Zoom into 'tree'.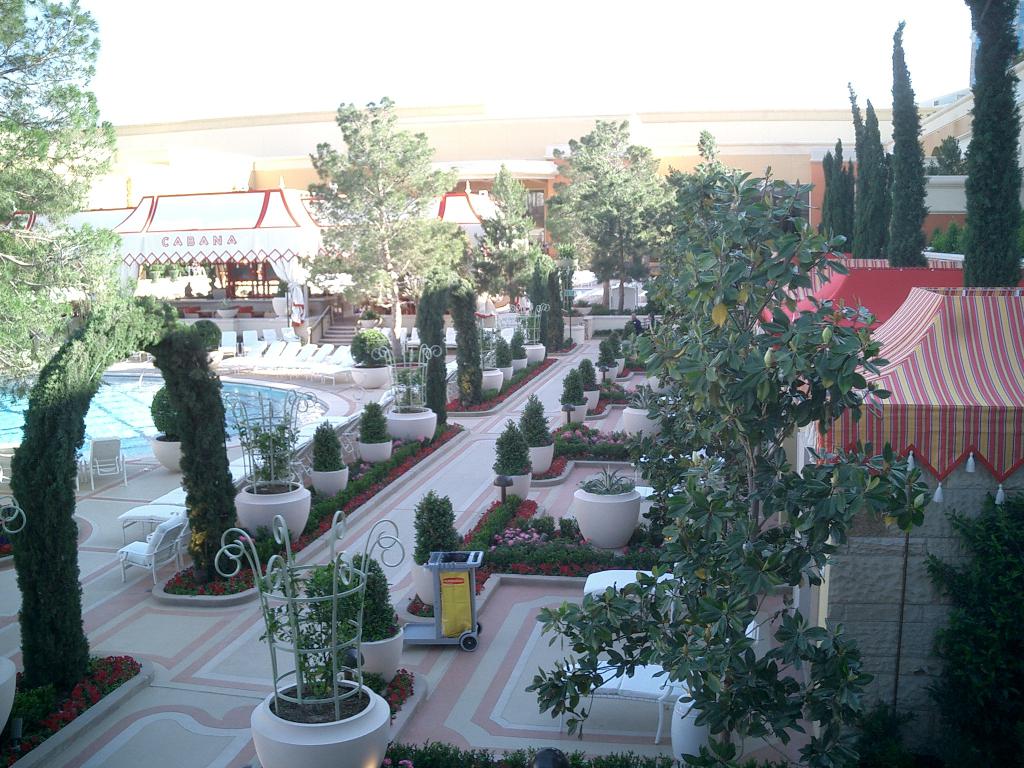
Zoom target: crop(291, 80, 449, 345).
